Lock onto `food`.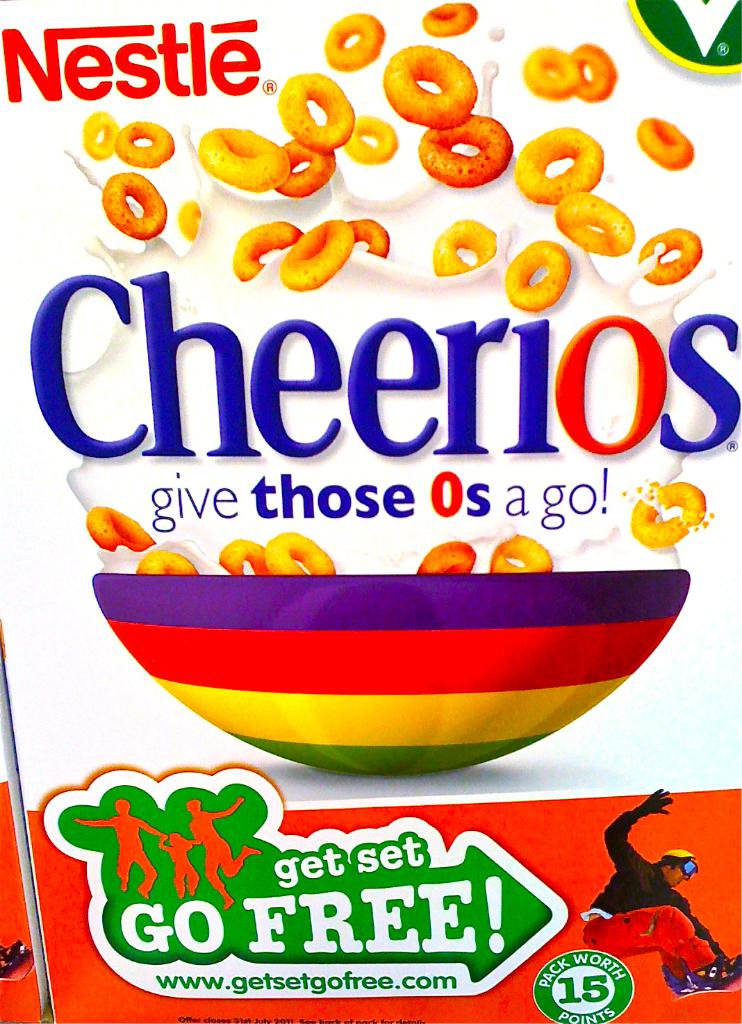
Locked: 82,502,157,554.
